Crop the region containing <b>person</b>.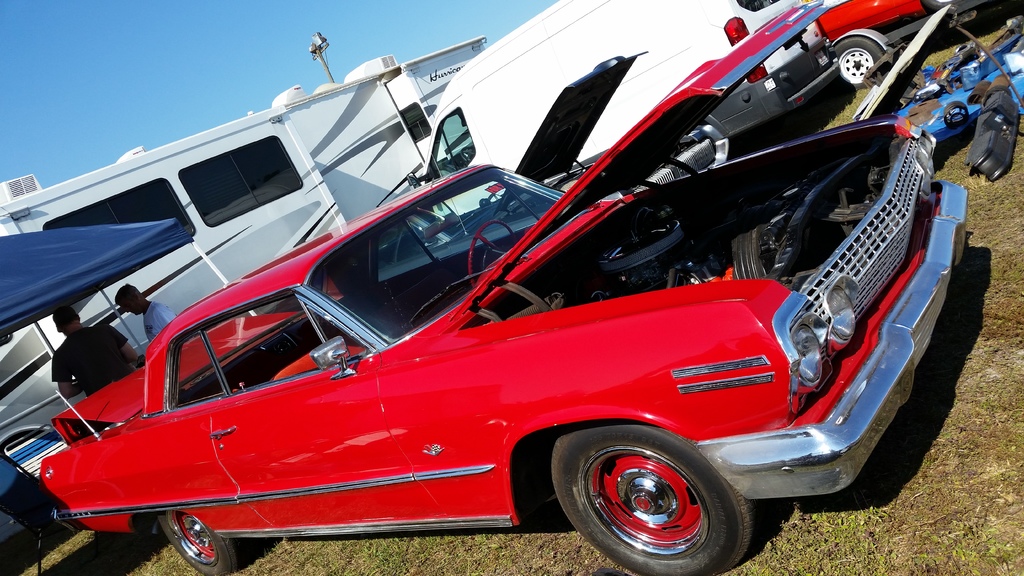
Crop region: 52, 305, 138, 401.
